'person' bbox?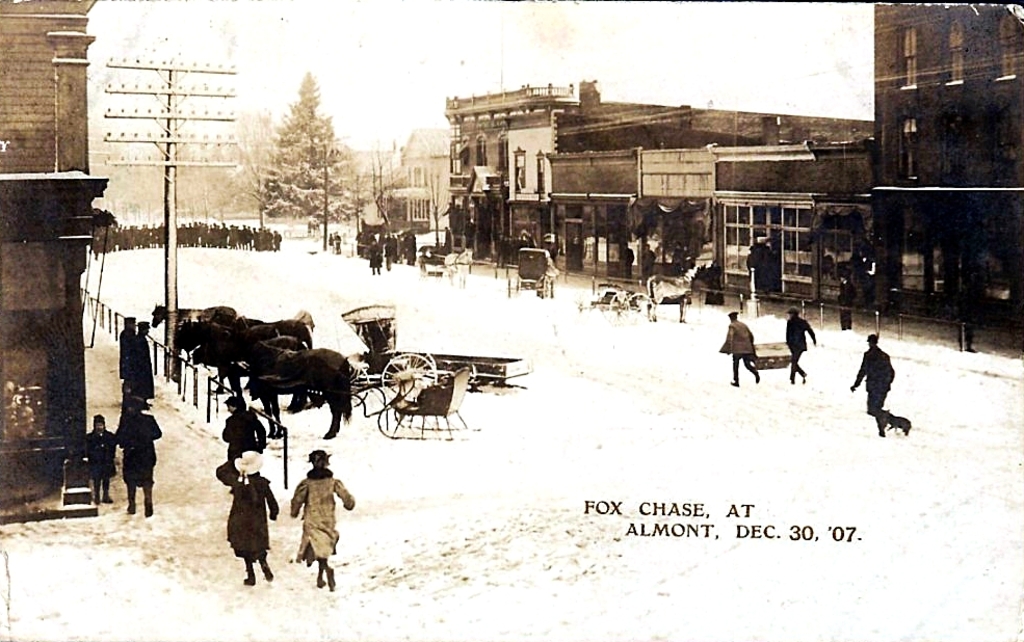
<region>213, 454, 273, 587</region>
